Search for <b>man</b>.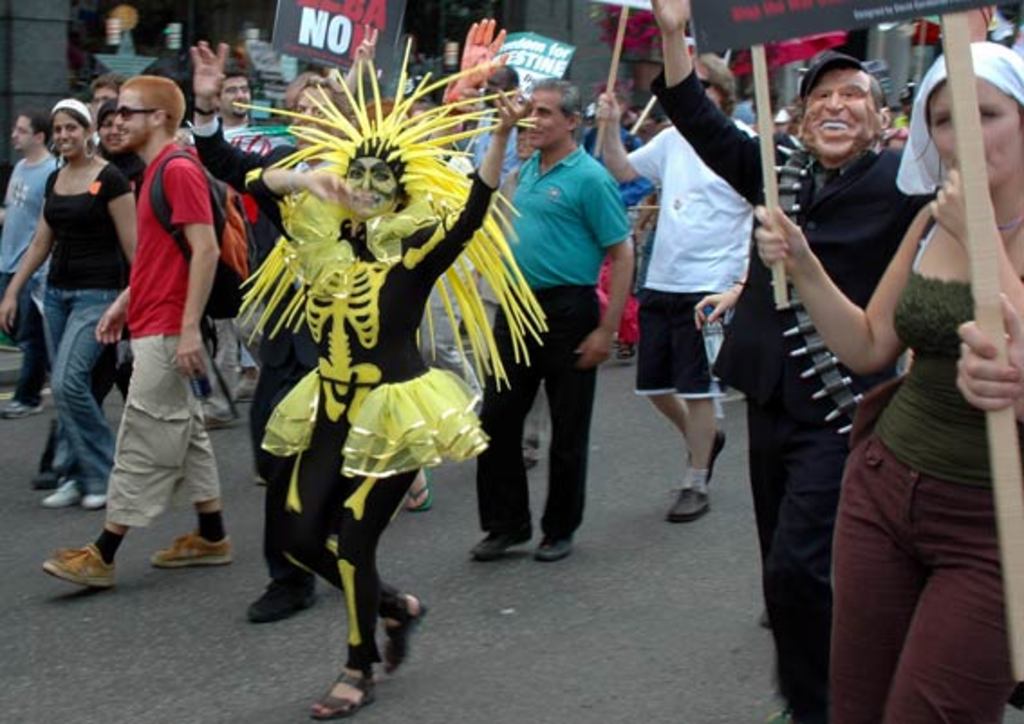
Found at (left=643, top=0, right=968, bottom=722).
